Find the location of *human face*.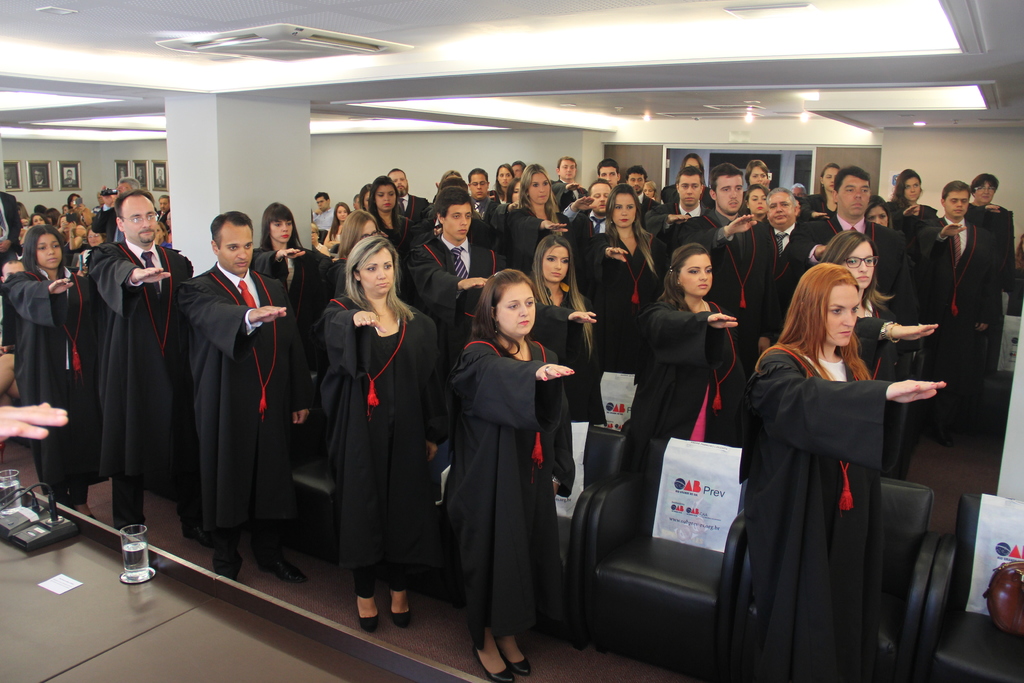
Location: box=[586, 181, 608, 213].
